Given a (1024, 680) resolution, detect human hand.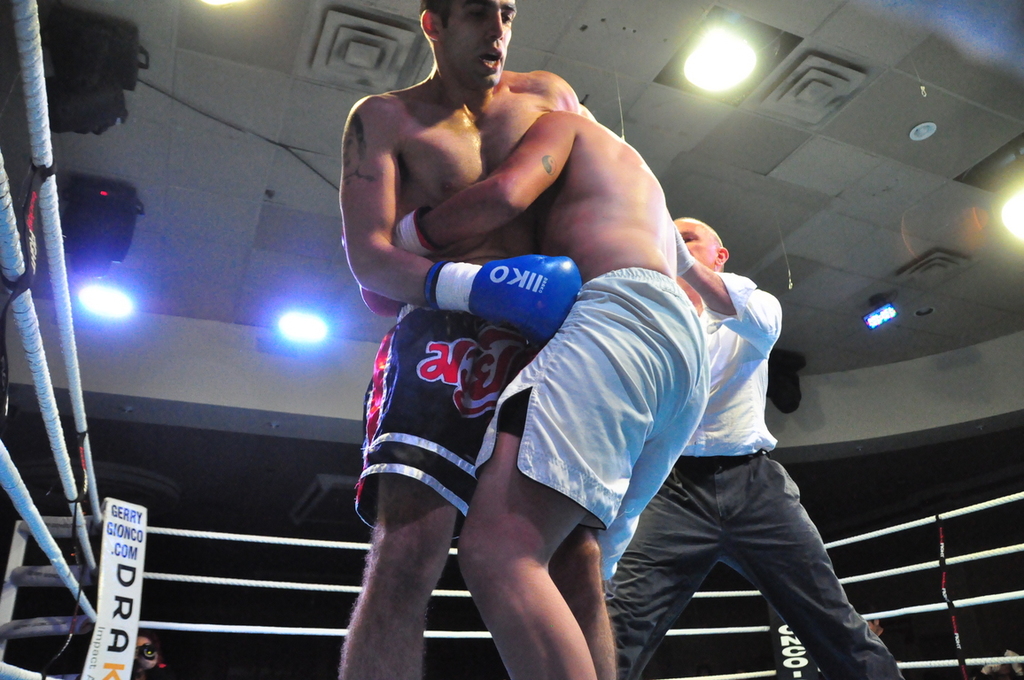
box(359, 286, 407, 317).
